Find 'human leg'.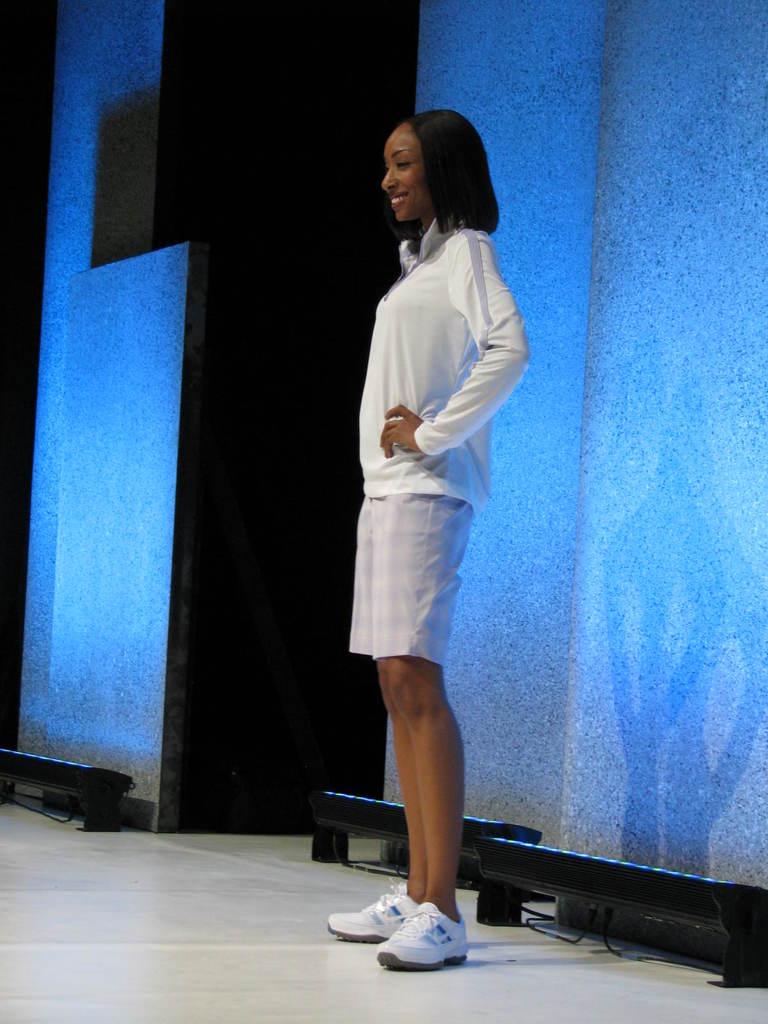
{"x1": 379, "y1": 660, "x2": 466, "y2": 979}.
